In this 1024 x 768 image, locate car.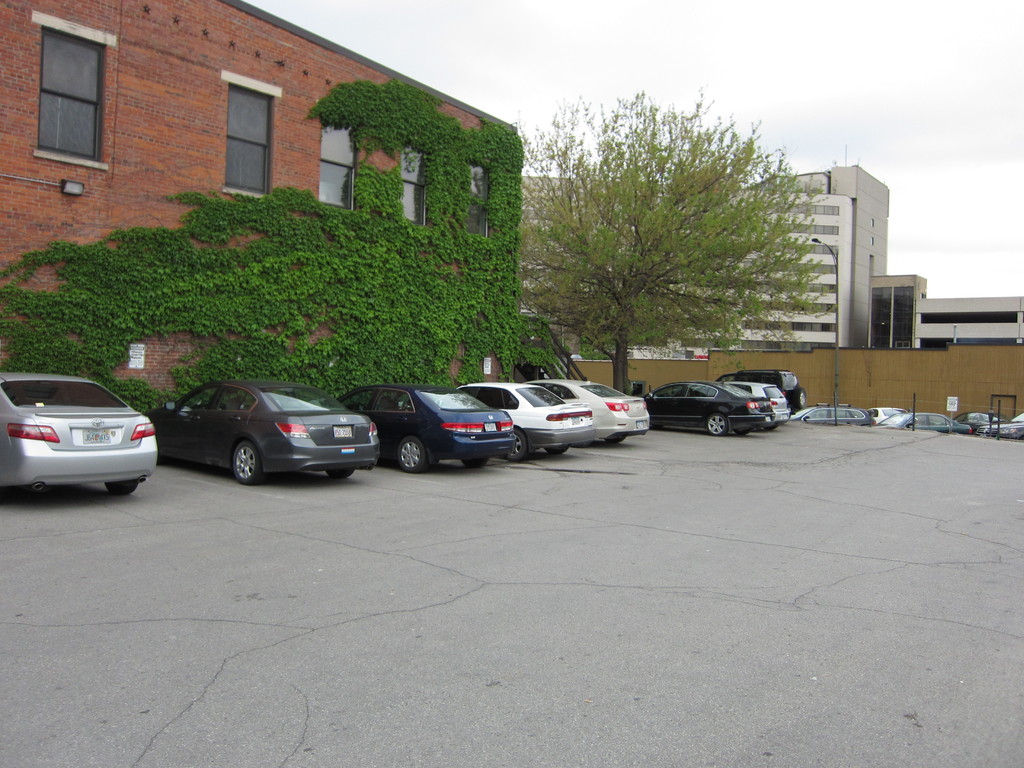
Bounding box: left=648, top=380, right=772, bottom=438.
